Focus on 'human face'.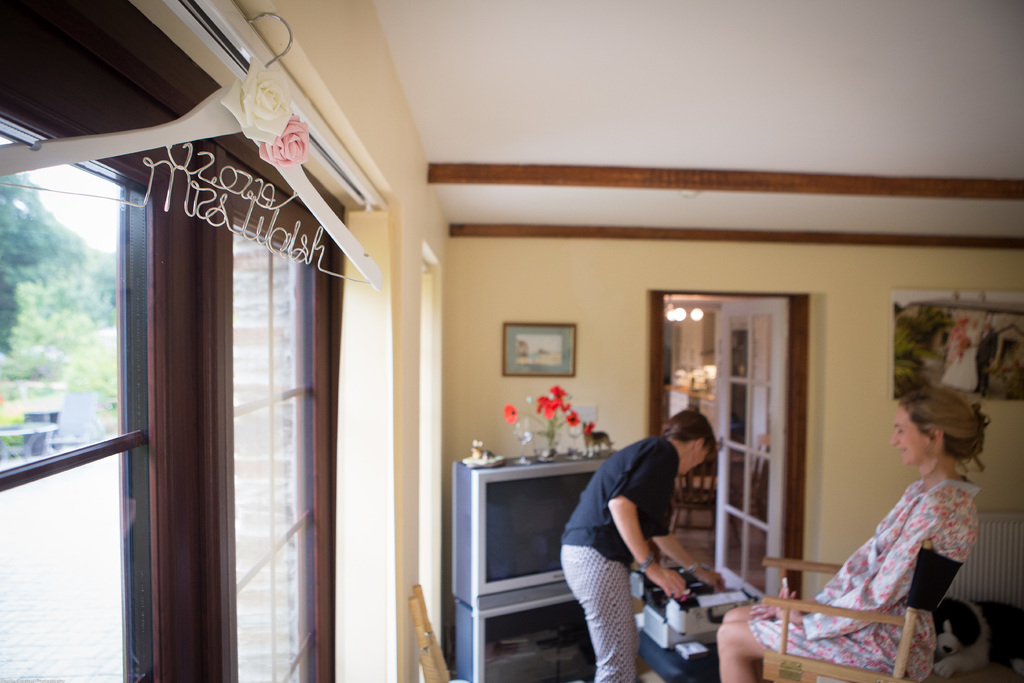
Focused at {"x1": 893, "y1": 402, "x2": 927, "y2": 461}.
